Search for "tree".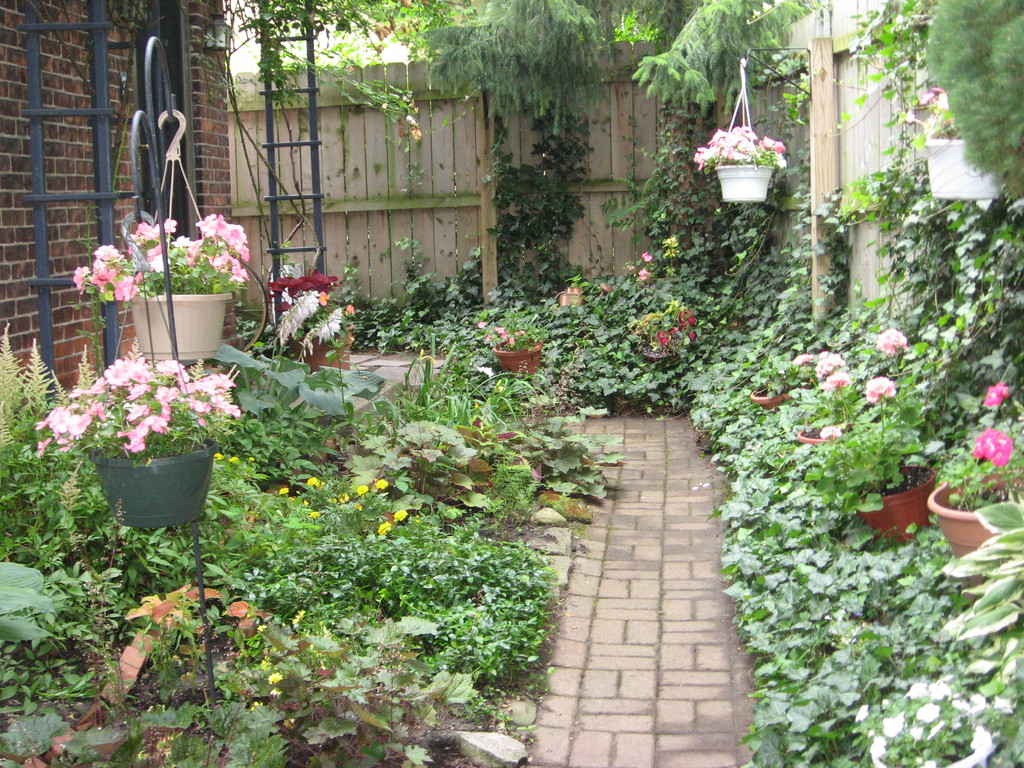
Found at box(390, 0, 616, 150).
